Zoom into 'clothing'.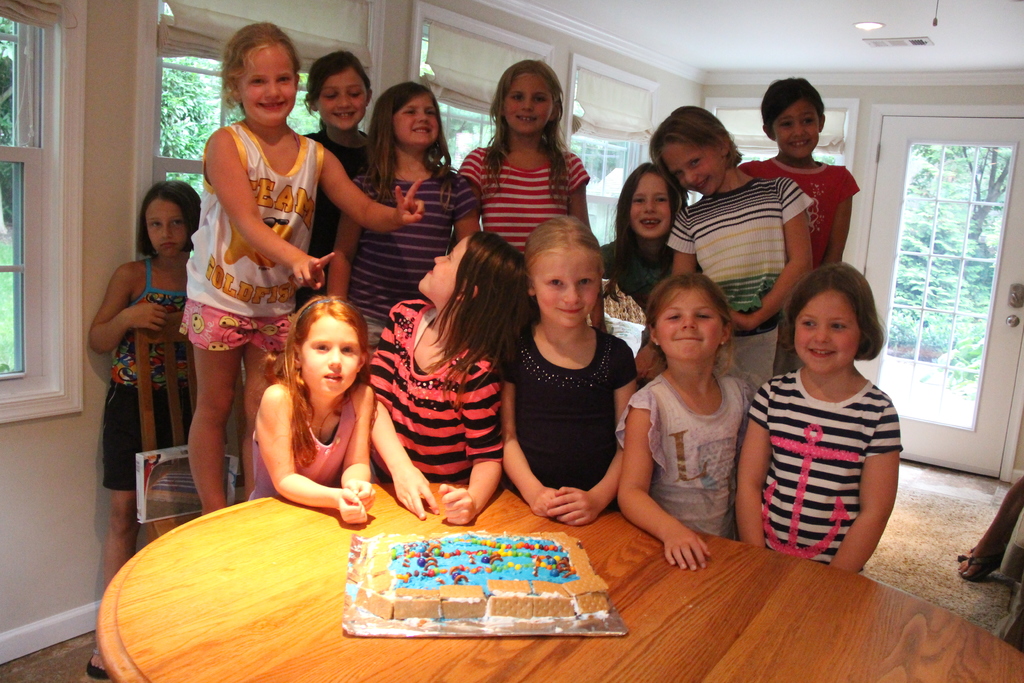
Zoom target: l=495, t=328, r=633, b=490.
